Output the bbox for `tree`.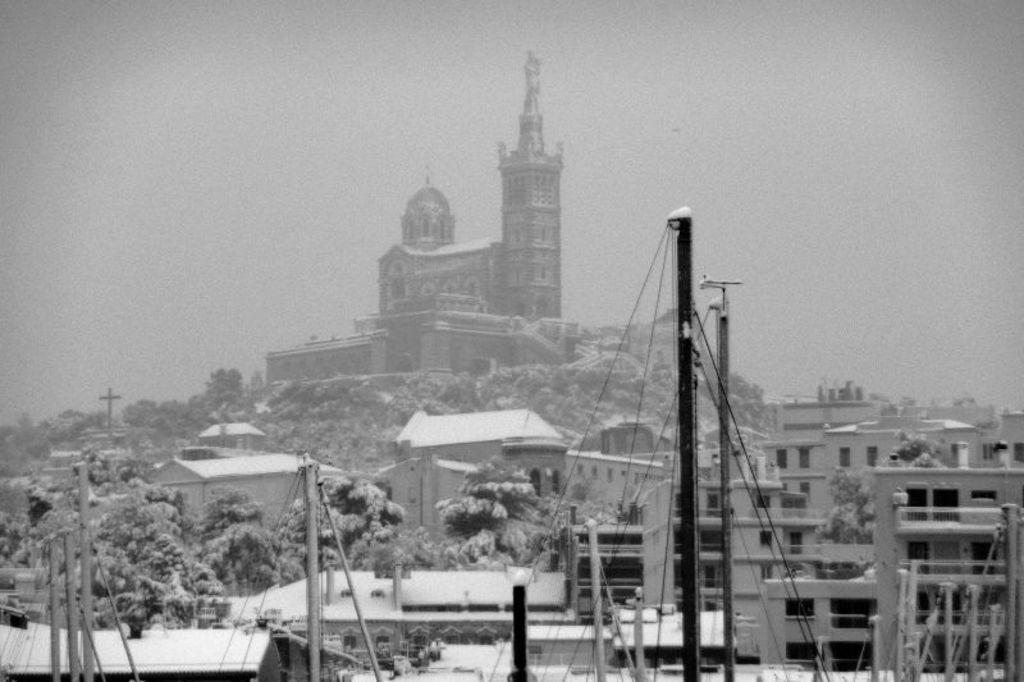
pyautogui.locateOnScreen(891, 431, 943, 470).
